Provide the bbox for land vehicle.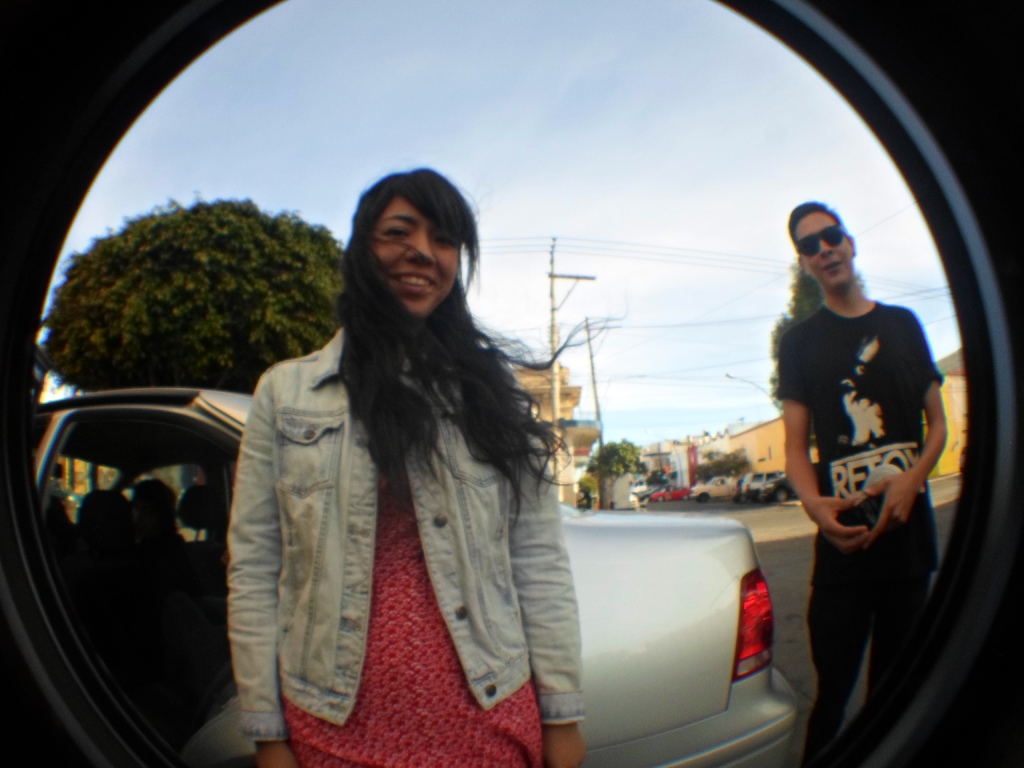
select_region(29, 386, 801, 767).
